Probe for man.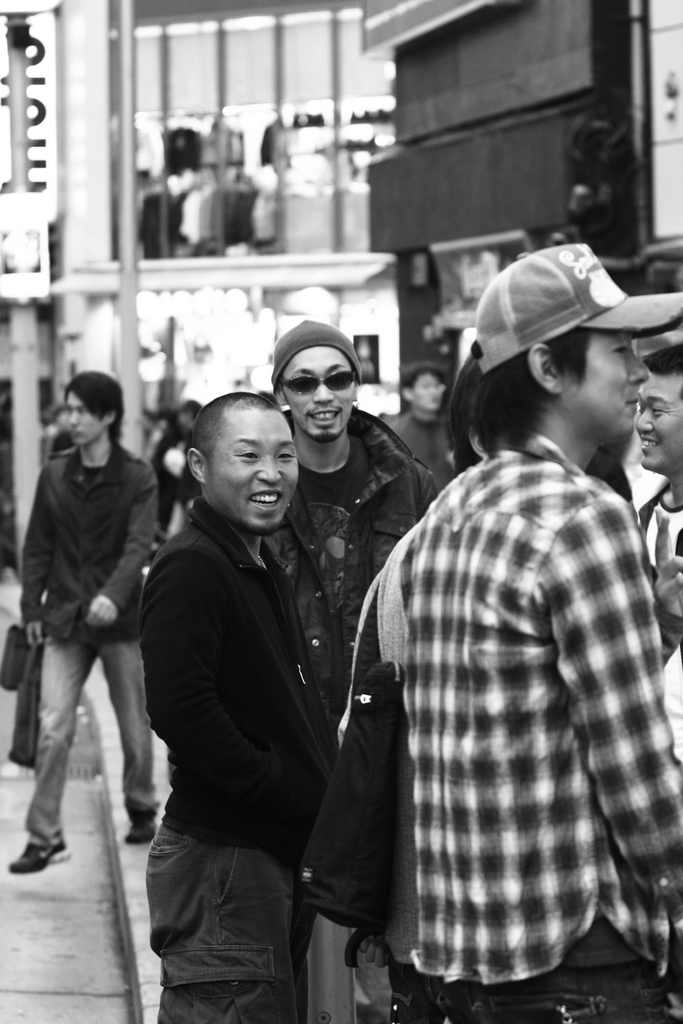
Probe result: <box>297,241,682,1023</box>.
